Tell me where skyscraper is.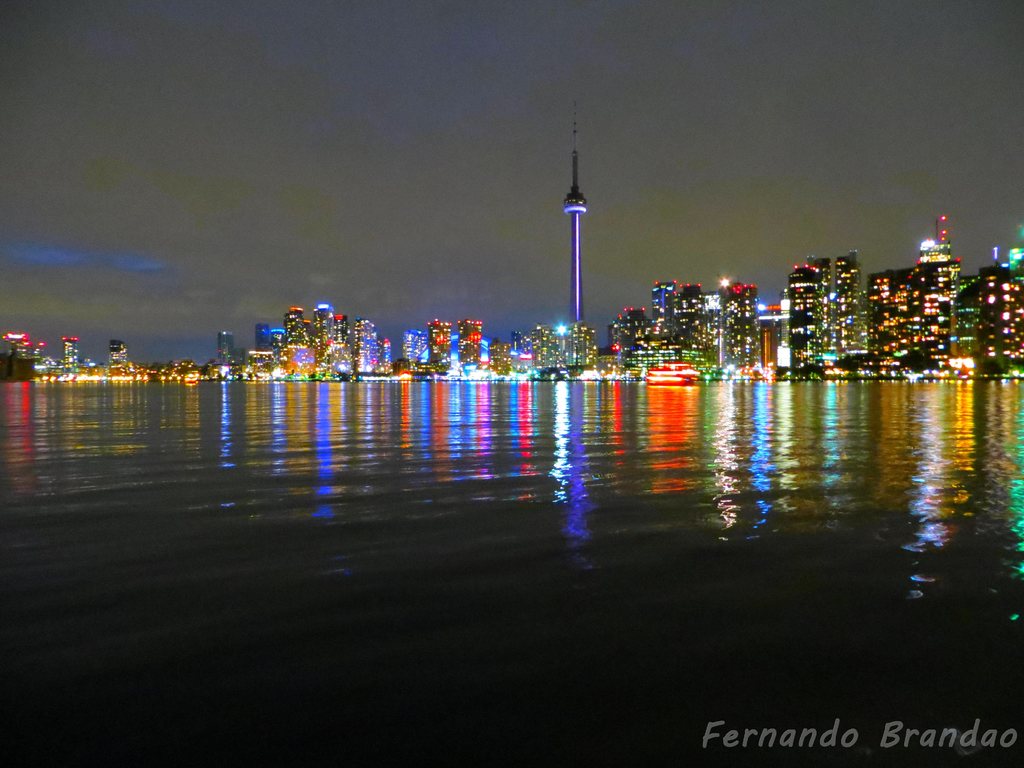
skyscraper is at bbox=[221, 333, 230, 365].
